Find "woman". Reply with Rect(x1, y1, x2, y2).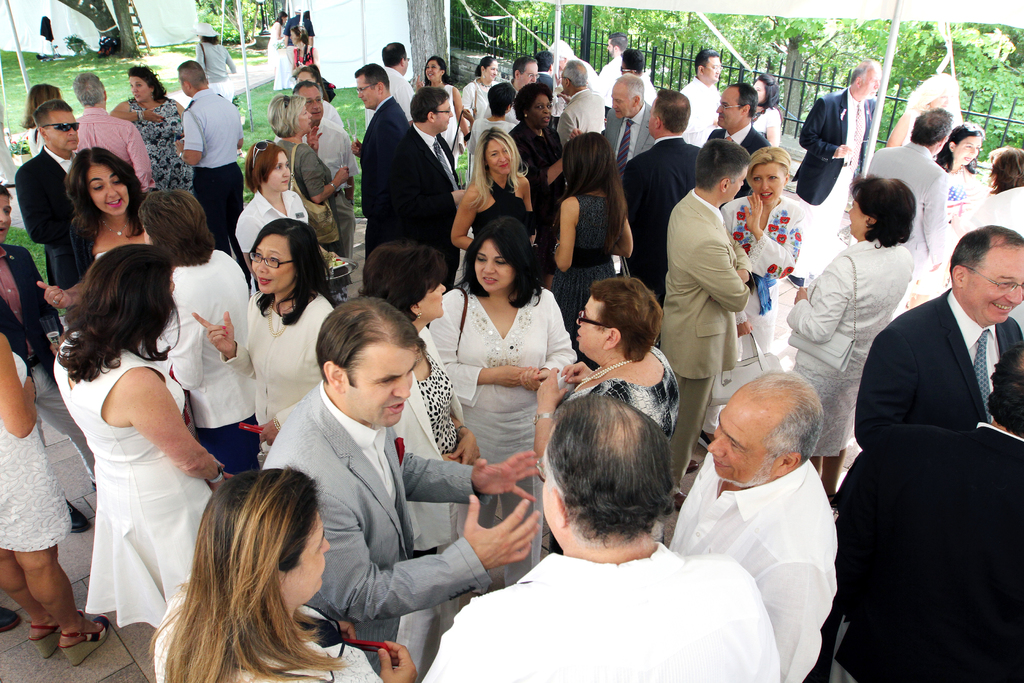
Rect(747, 73, 782, 147).
